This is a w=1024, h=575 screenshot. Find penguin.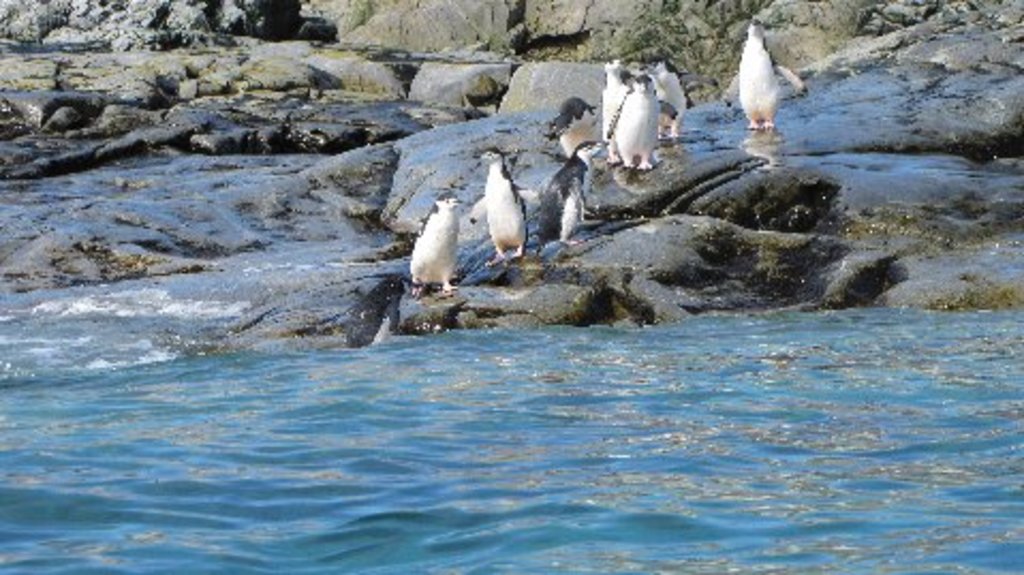
Bounding box: {"left": 404, "top": 195, "right": 457, "bottom": 297}.
